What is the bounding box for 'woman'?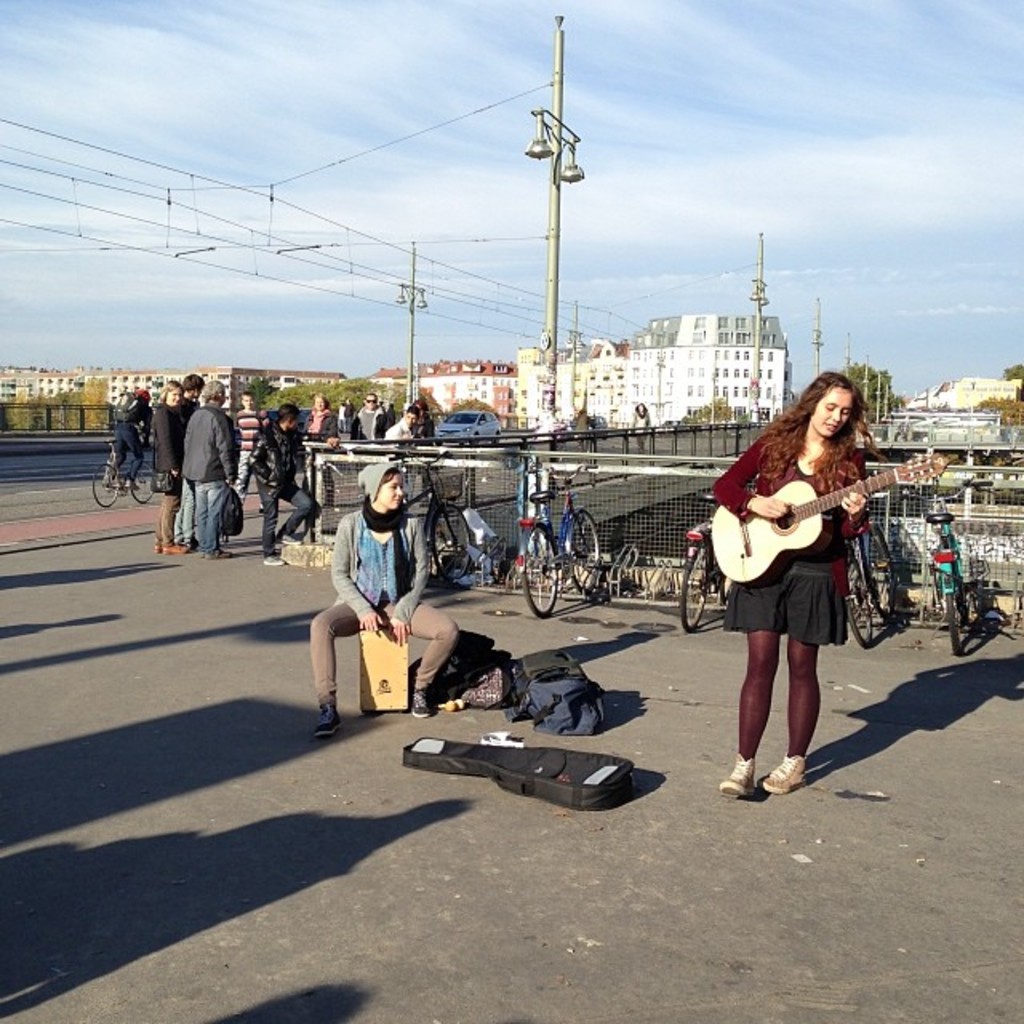
x1=152, y1=379, x2=189, y2=555.
